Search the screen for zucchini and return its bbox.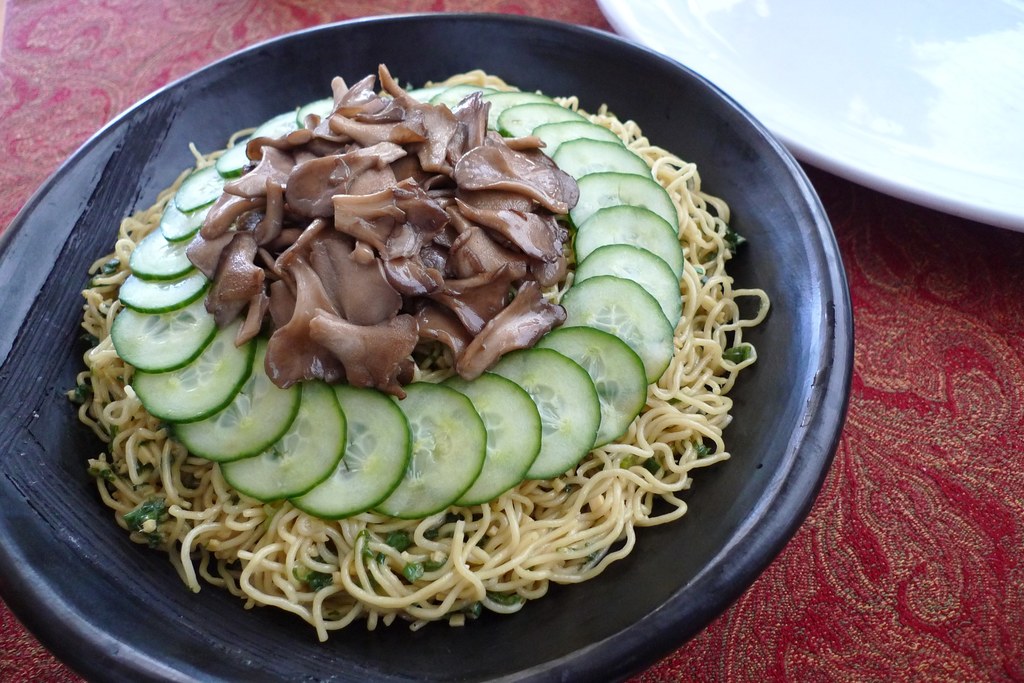
Found: region(424, 71, 490, 122).
